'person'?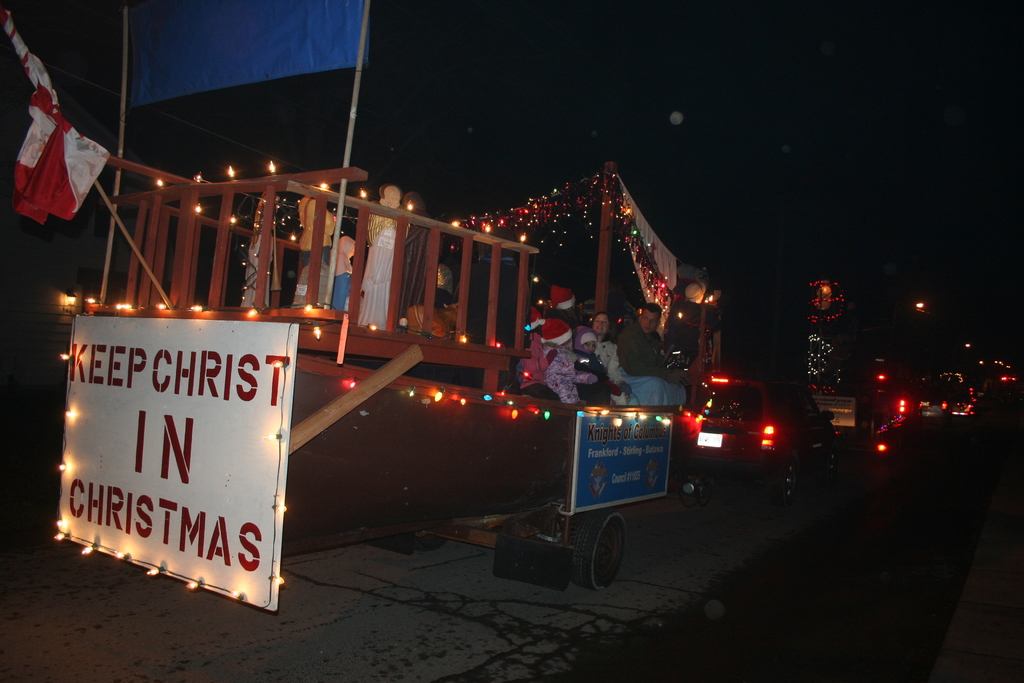
{"left": 580, "top": 320, "right": 601, "bottom": 363}
